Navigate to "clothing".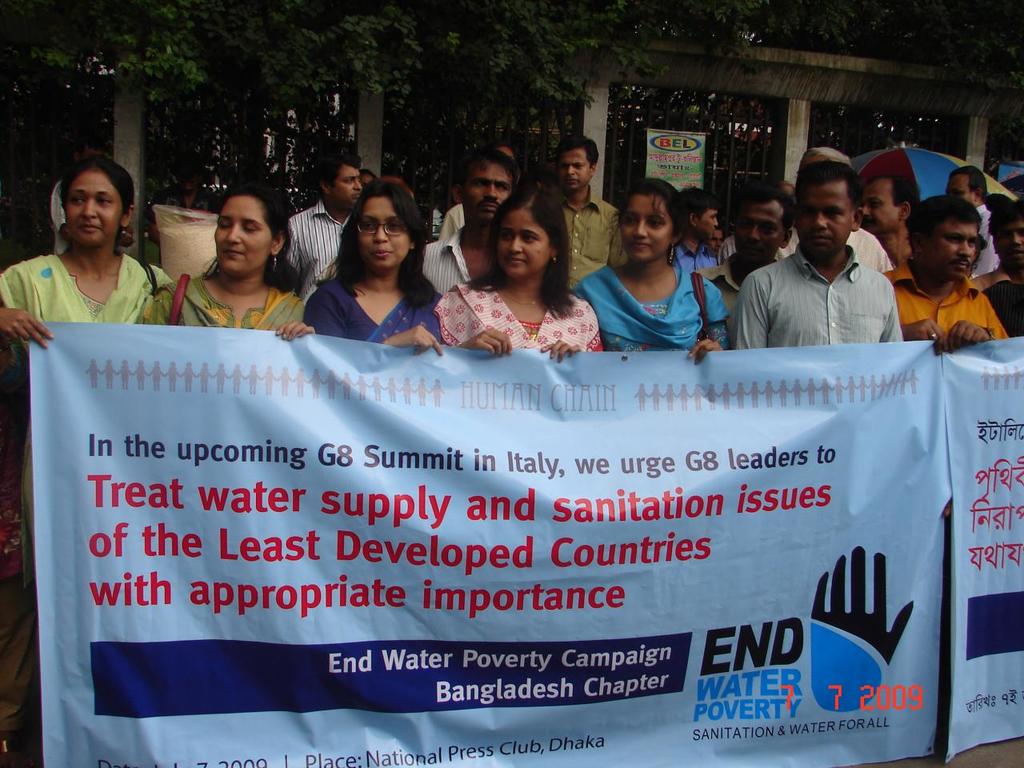
Navigation target: 53:179:69:253.
